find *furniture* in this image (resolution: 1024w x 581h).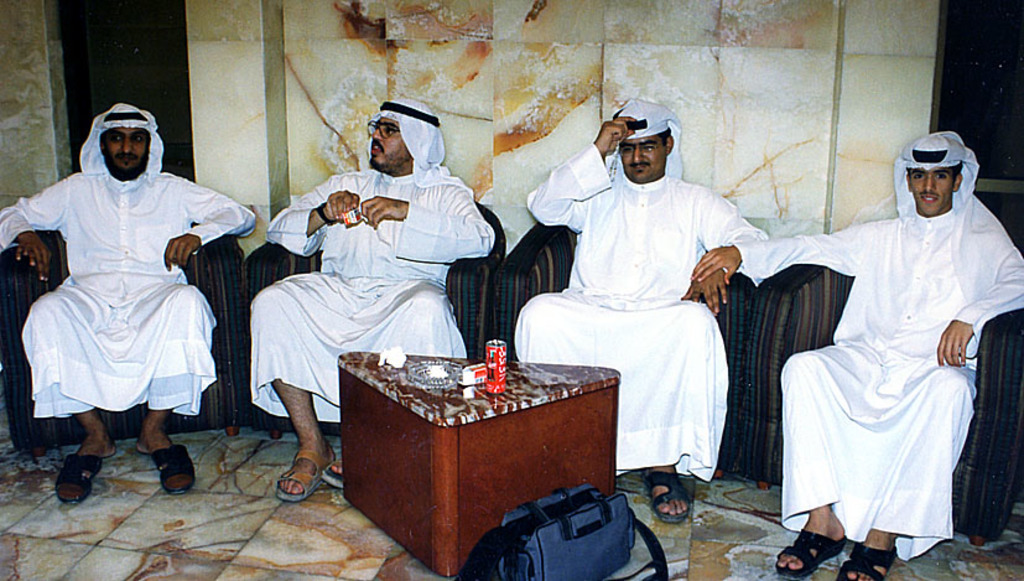
BBox(339, 353, 634, 574).
